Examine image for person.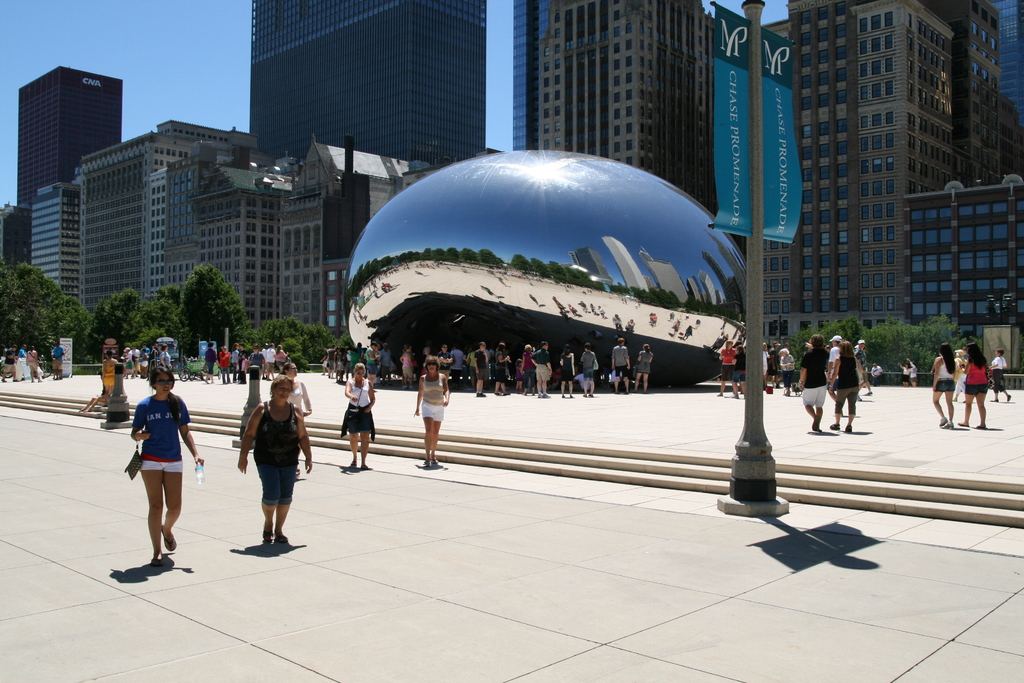
Examination result: rect(119, 356, 189, 572).
